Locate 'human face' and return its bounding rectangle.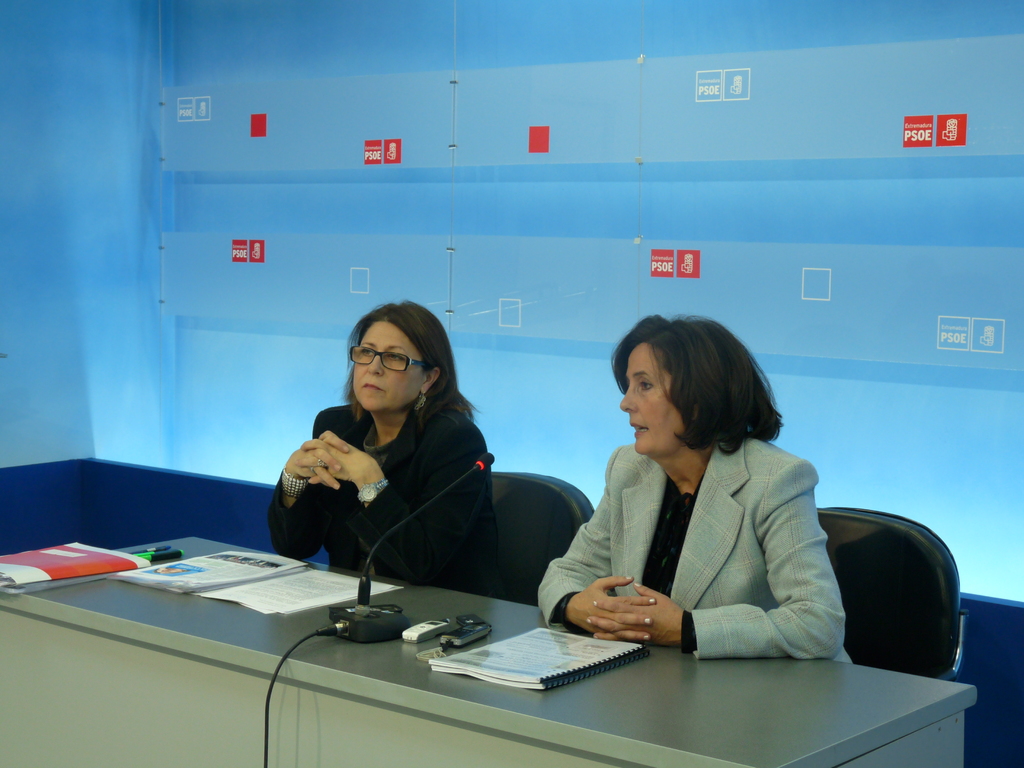
BBox(616, 340, 682, 452).
